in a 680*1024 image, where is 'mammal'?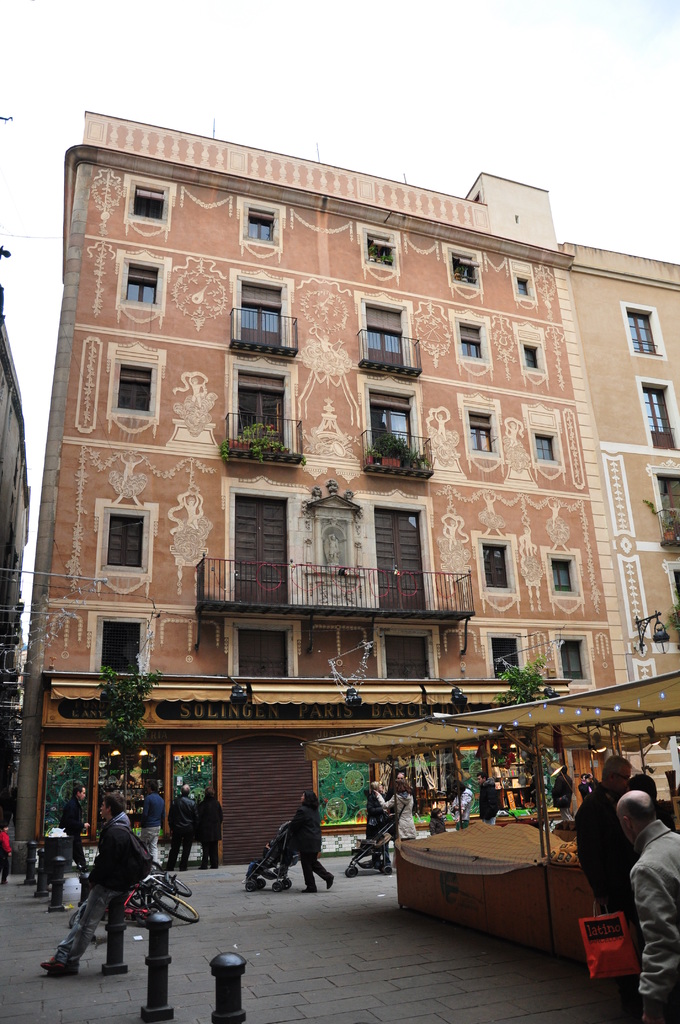
region(545, 753, 579, 822).
